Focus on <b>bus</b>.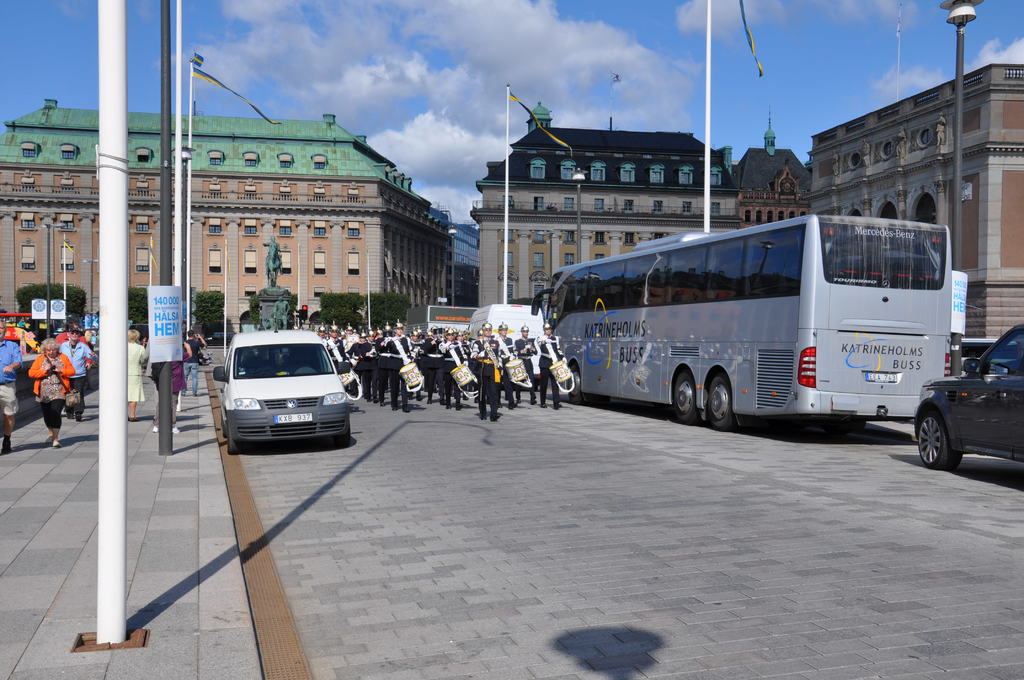
Focused at (left=526, top=213, right=950, bottom=433).
